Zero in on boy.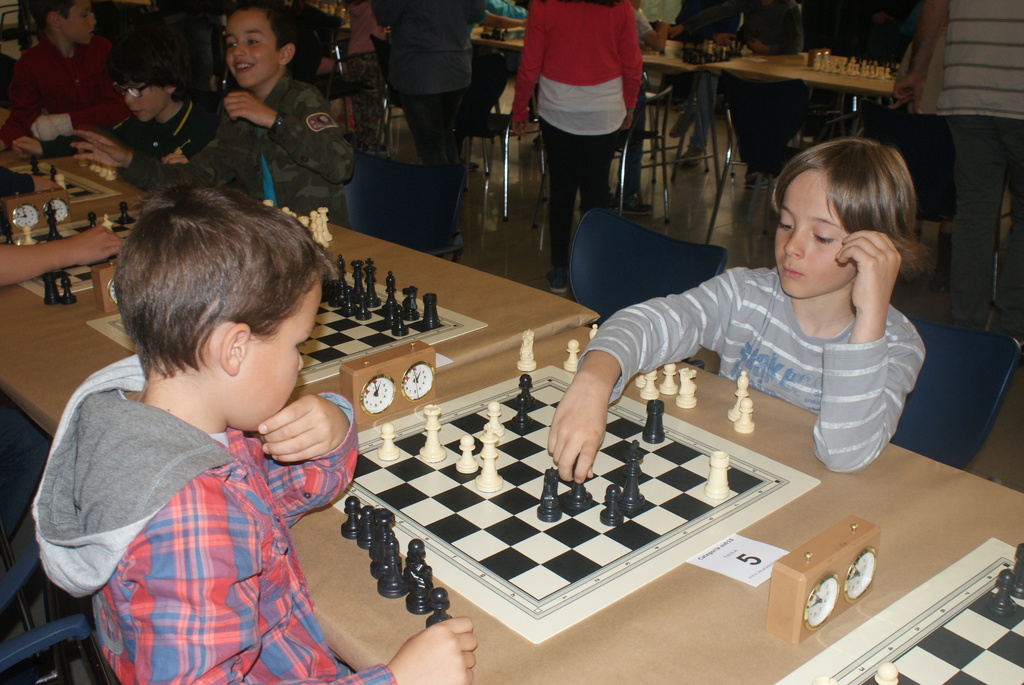
Zeroed in: (left=29, top=185, right=477, bottom=684).
